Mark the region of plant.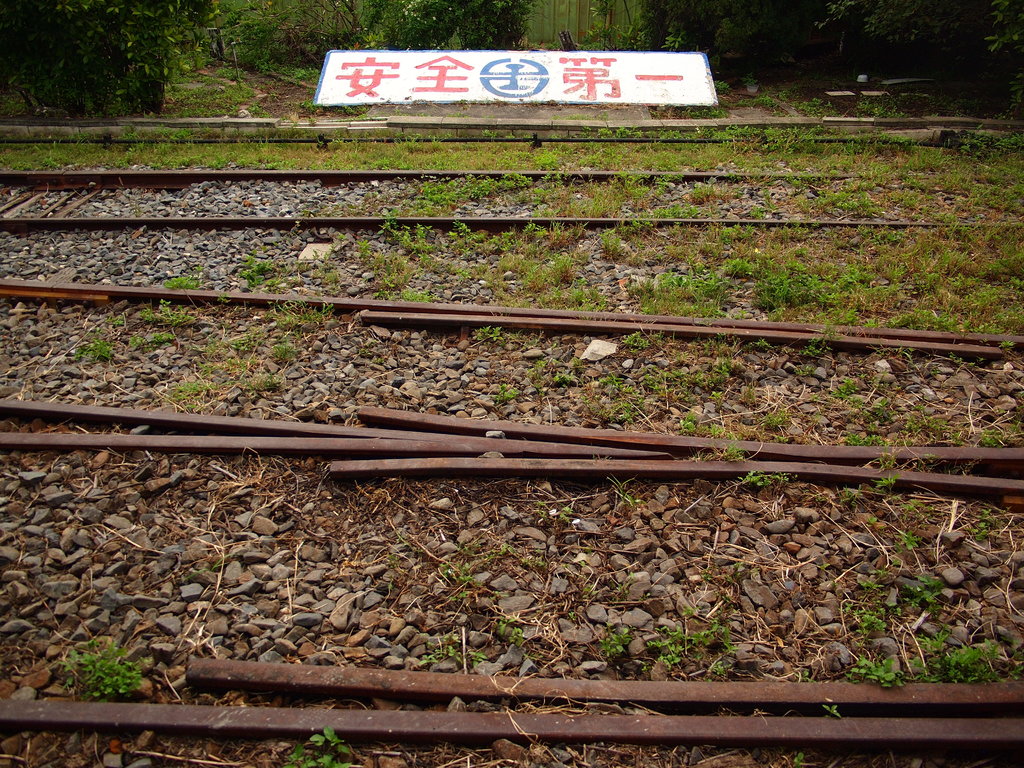
Region: Rect(131, 295, 207, 328).
